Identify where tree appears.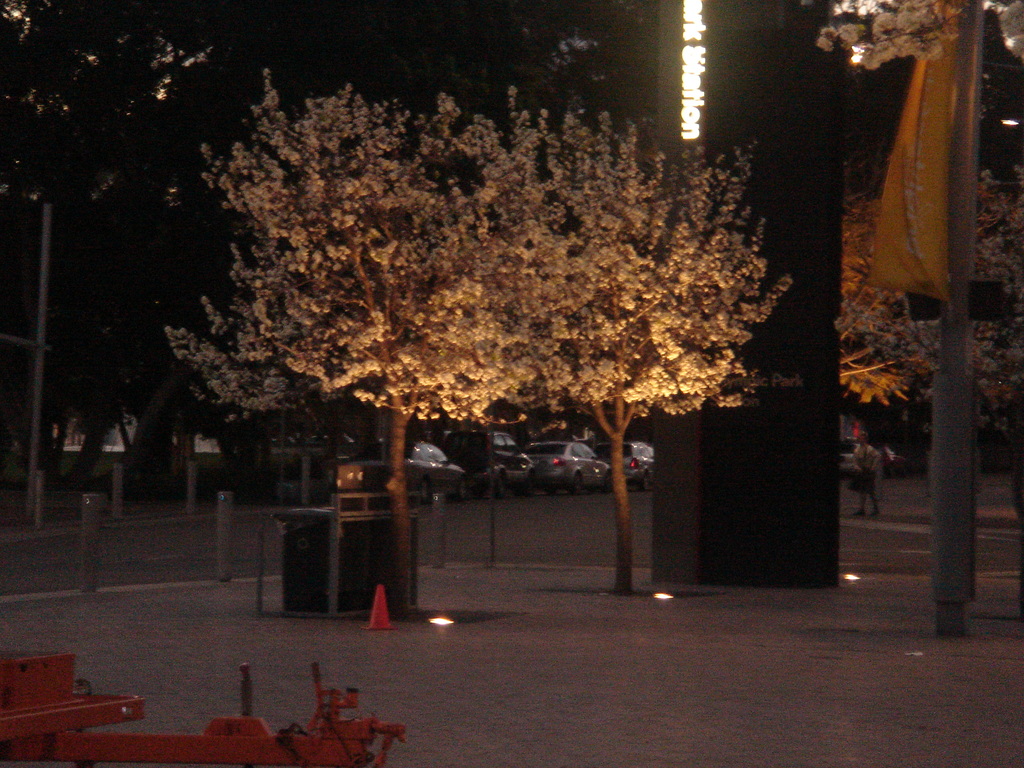
Appears at x1=0, y1=6, x2=229, y2=239.
